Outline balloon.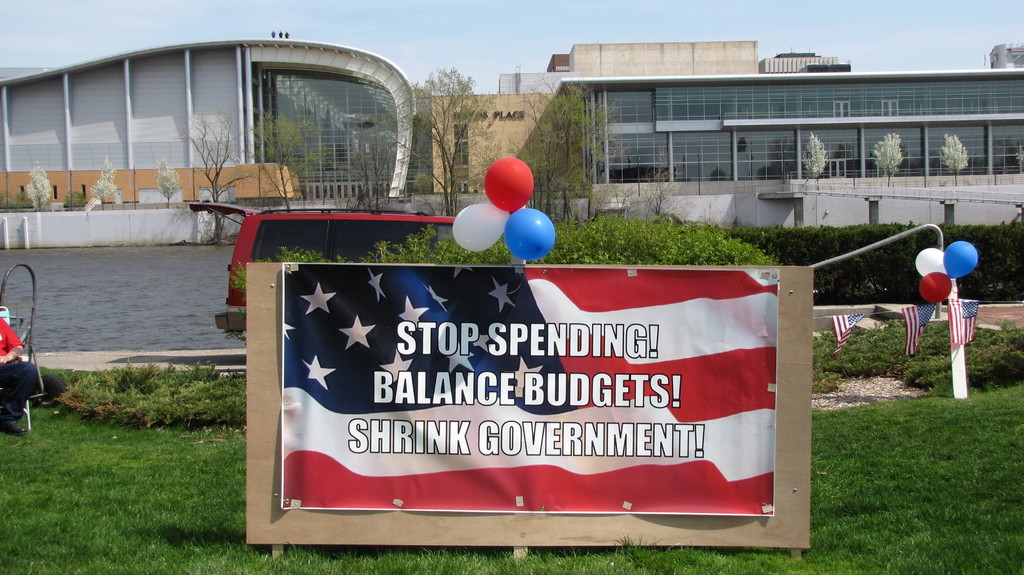
Outline: locate(918, 271, 951, 303).
